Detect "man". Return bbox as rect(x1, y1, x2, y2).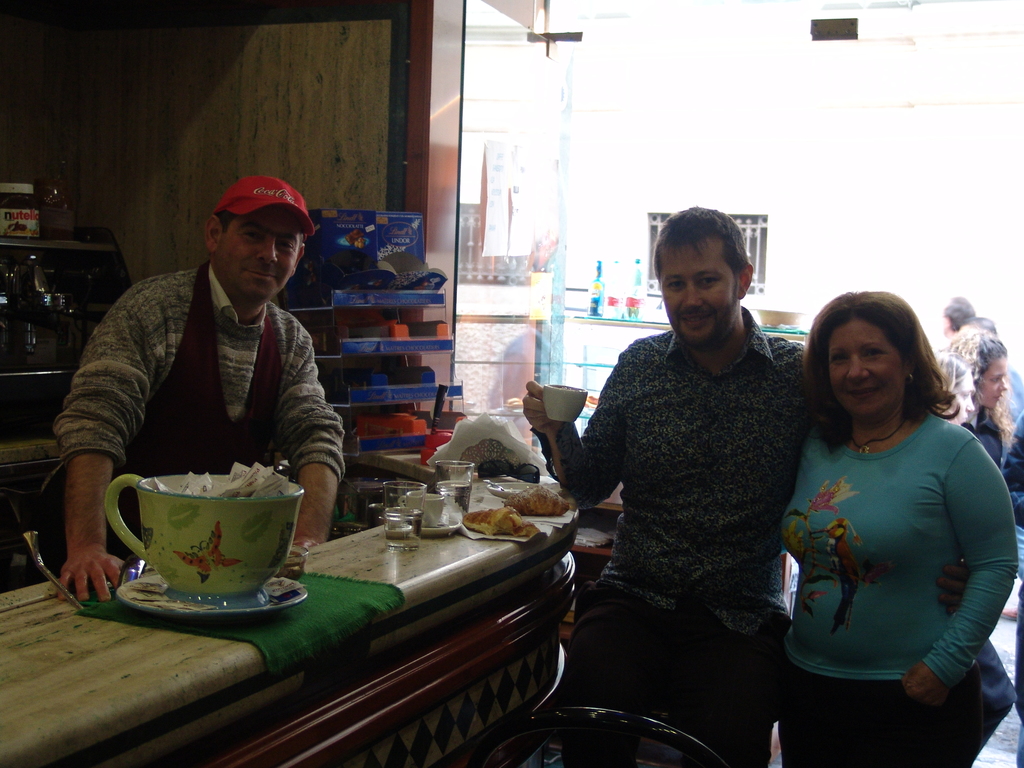
rect(43, 179, 365, 586).
